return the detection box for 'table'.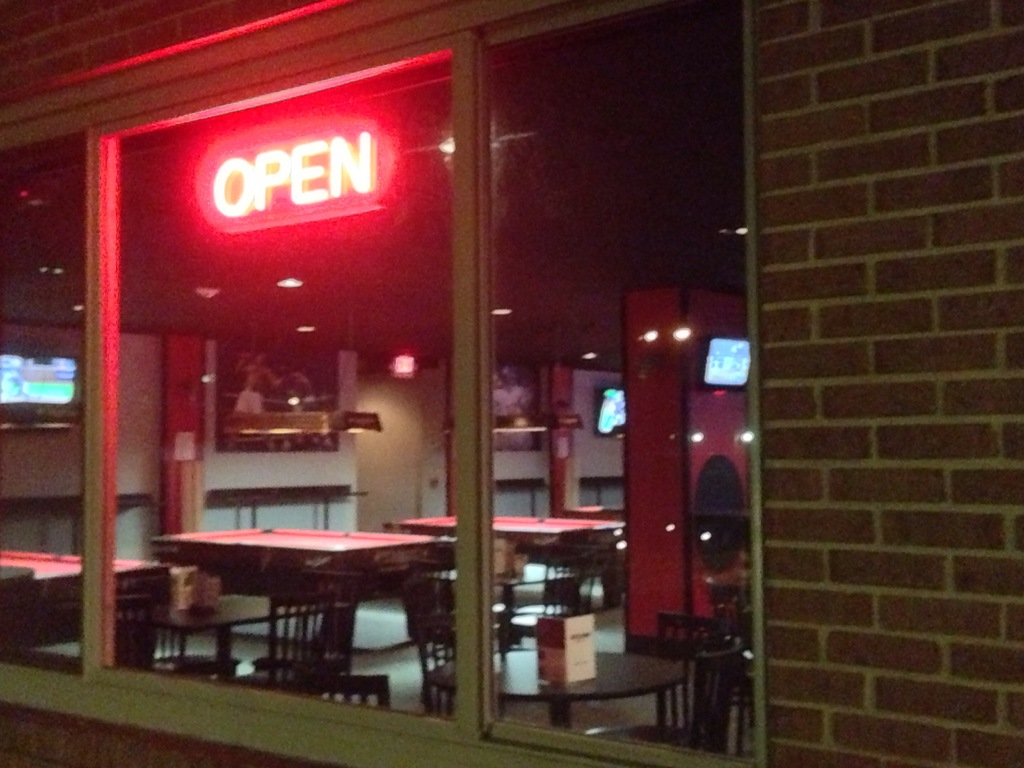
[0, 538, 165, 652].
